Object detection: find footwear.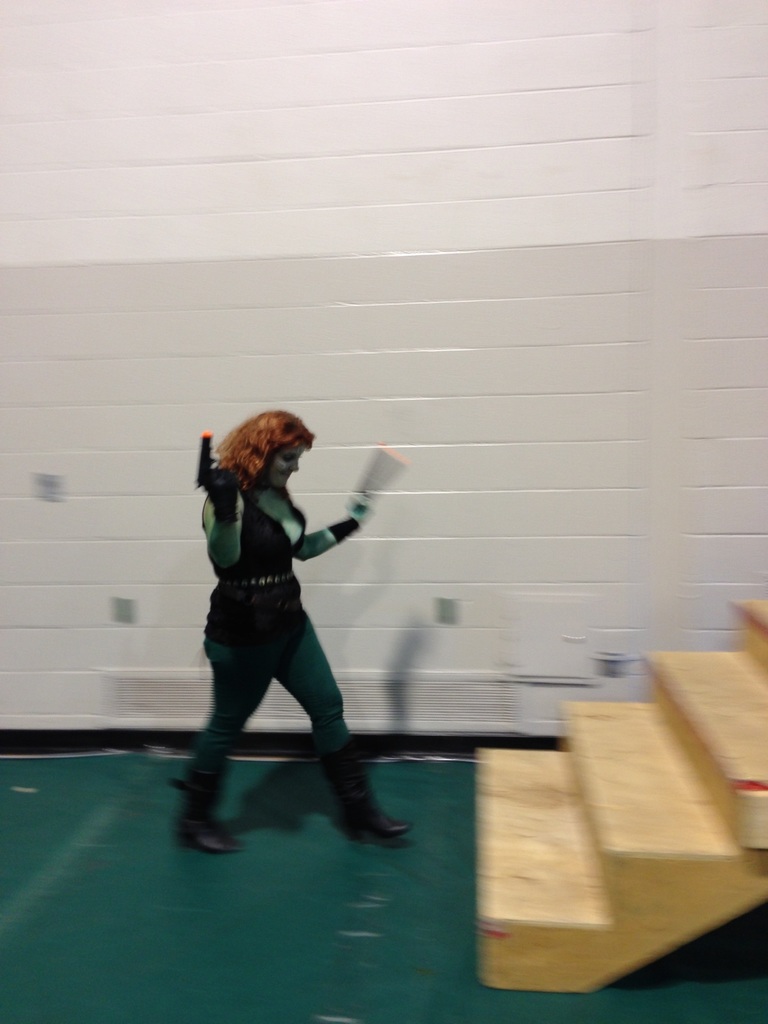
bbox=(177, 777, 244, 852).
